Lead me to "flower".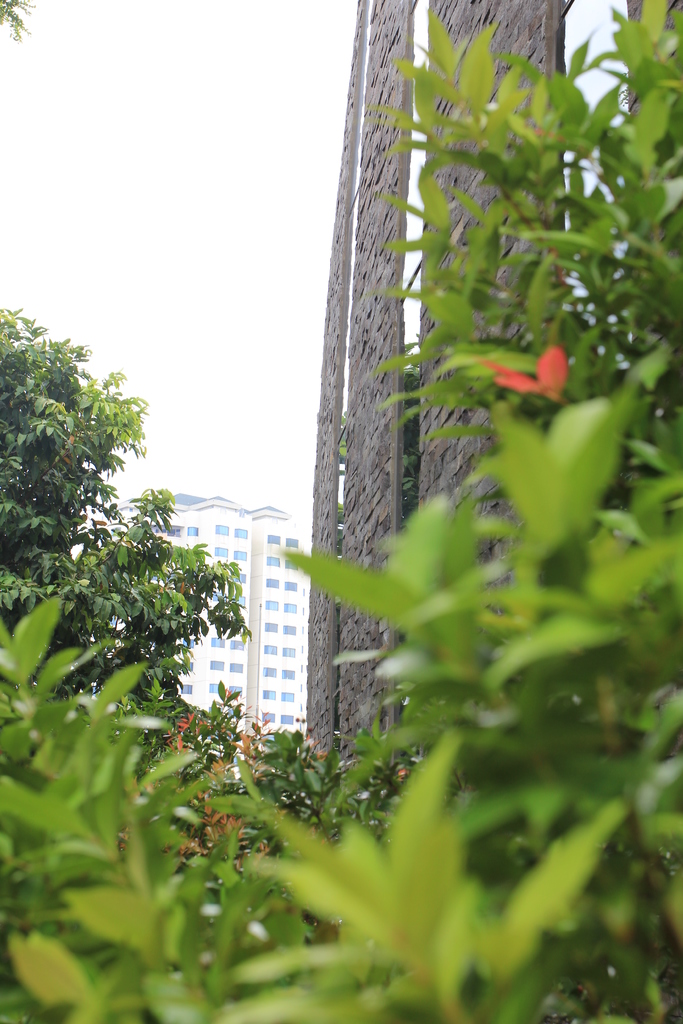
Lead to select_region(475, 342, 570, 412).
